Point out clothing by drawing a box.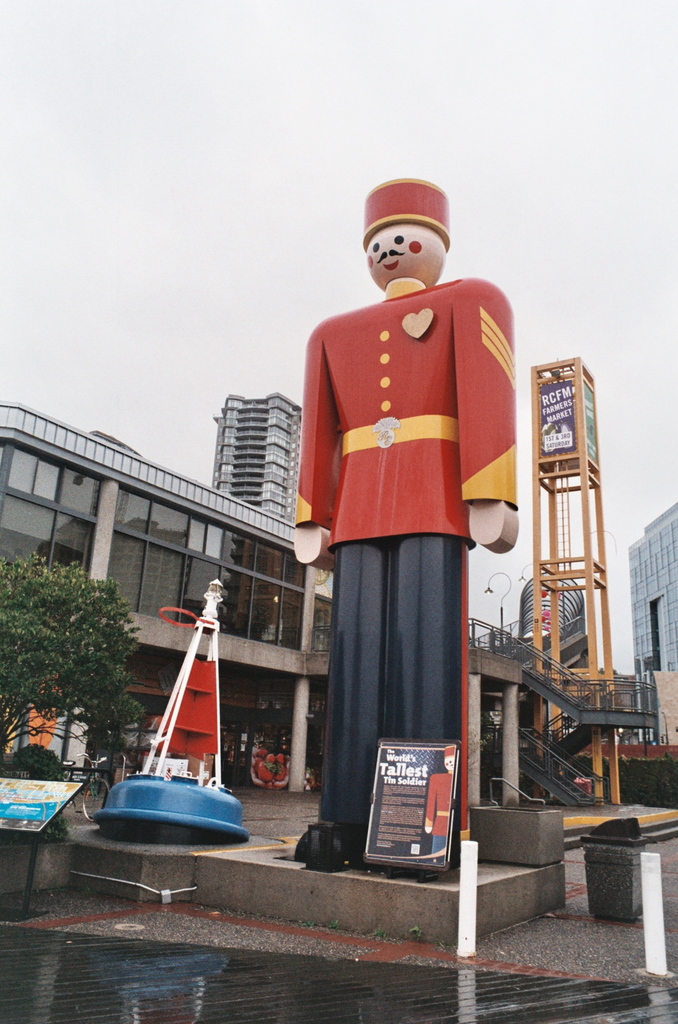
rect(288, 232, 500, 870).
